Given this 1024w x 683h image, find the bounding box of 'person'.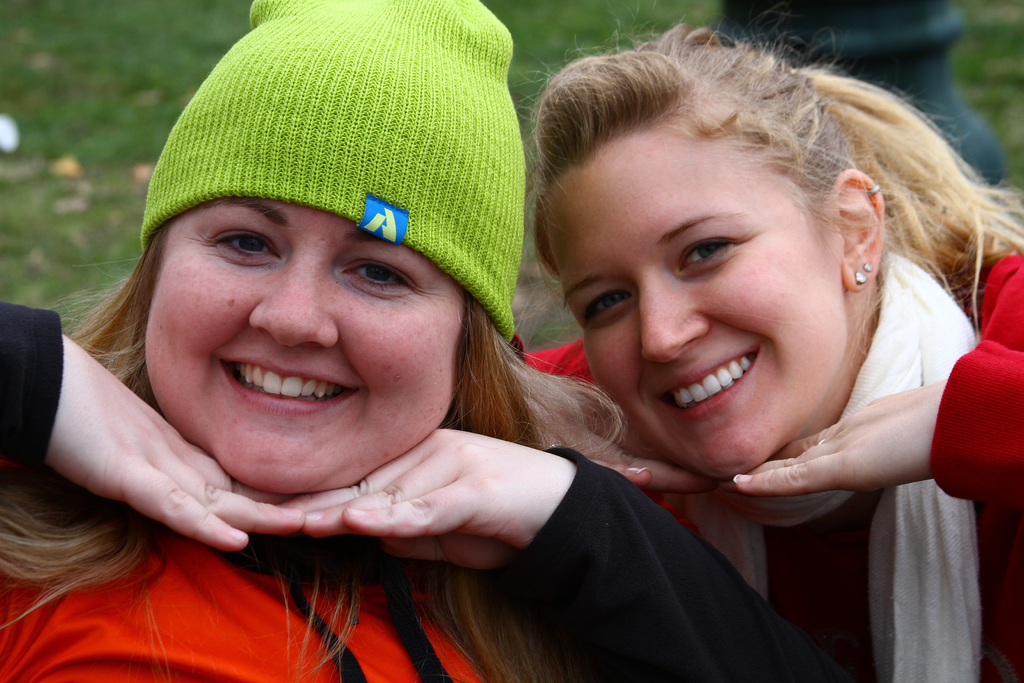
Rect(0, 0, 870, 682).
